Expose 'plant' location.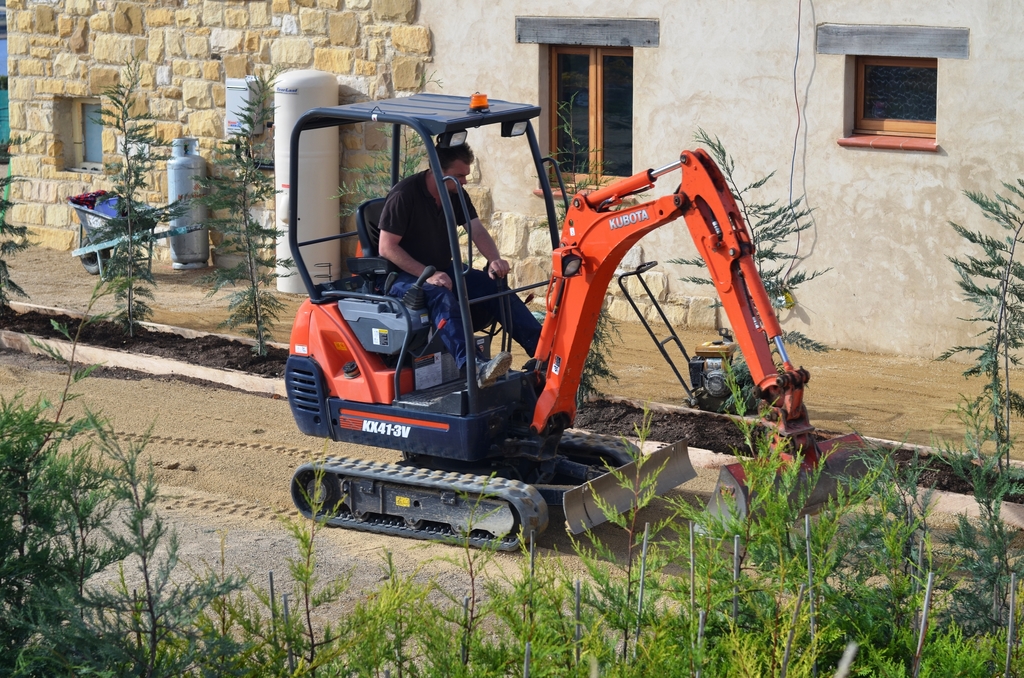
Exposed at BBox(196, 58, 292, 357).
